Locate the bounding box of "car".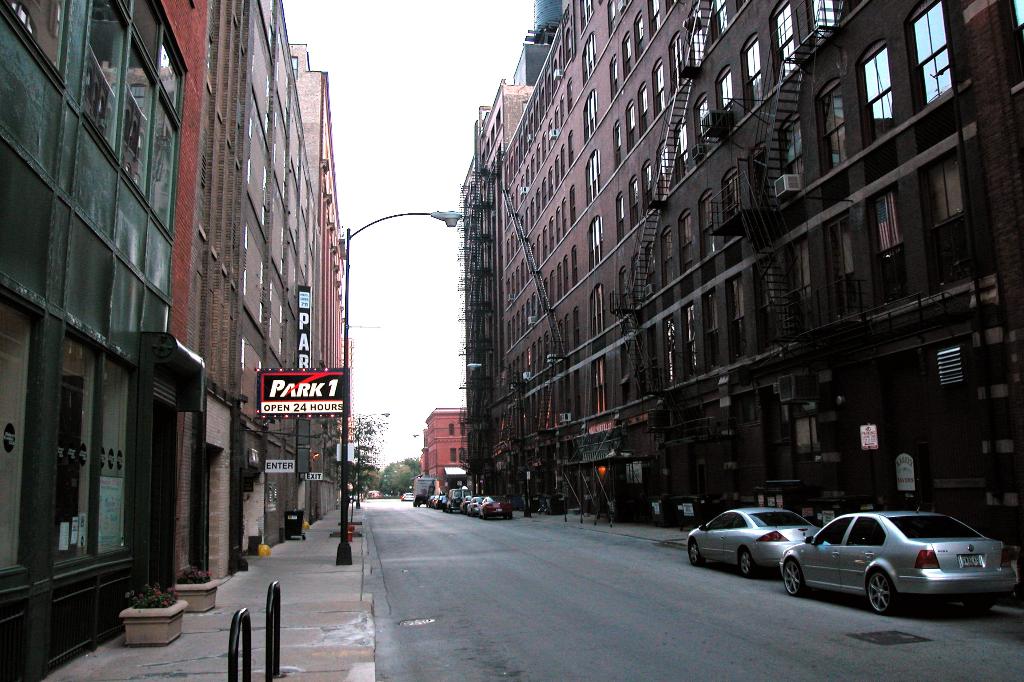
Bounding box: Rect(348, 491, 360, 505).
